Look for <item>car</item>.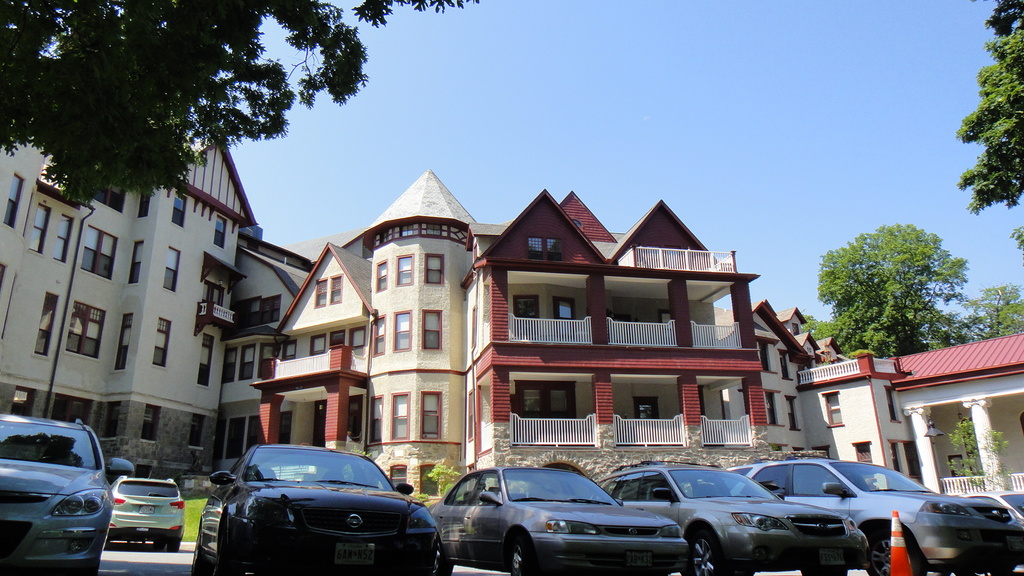
Found: box(430, 467, 687, 575).
